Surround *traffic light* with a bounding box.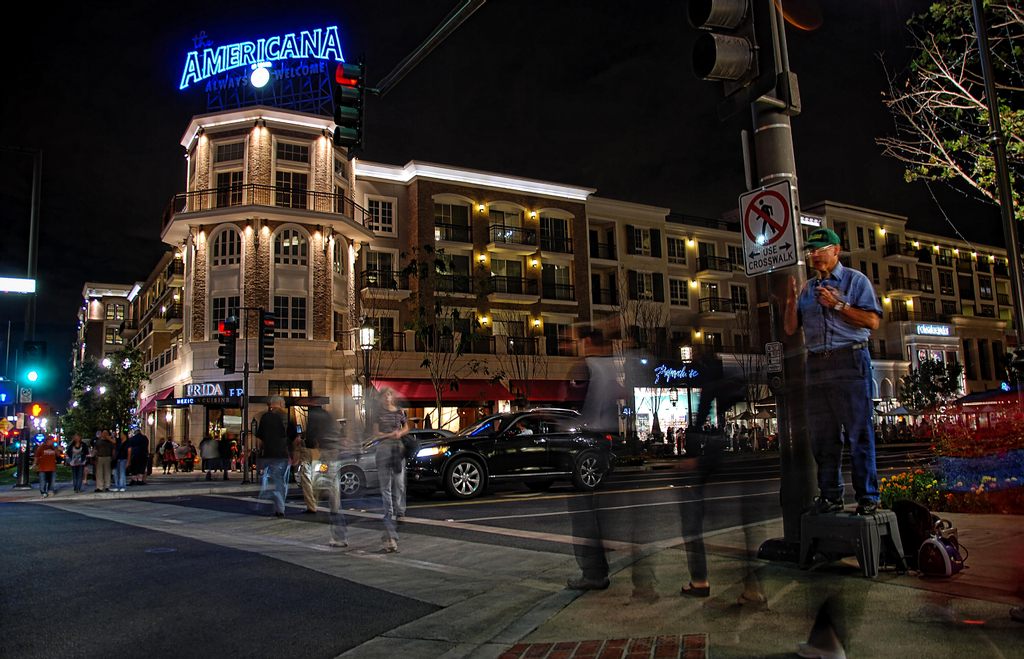
<box>255,307,276,375</box>.
